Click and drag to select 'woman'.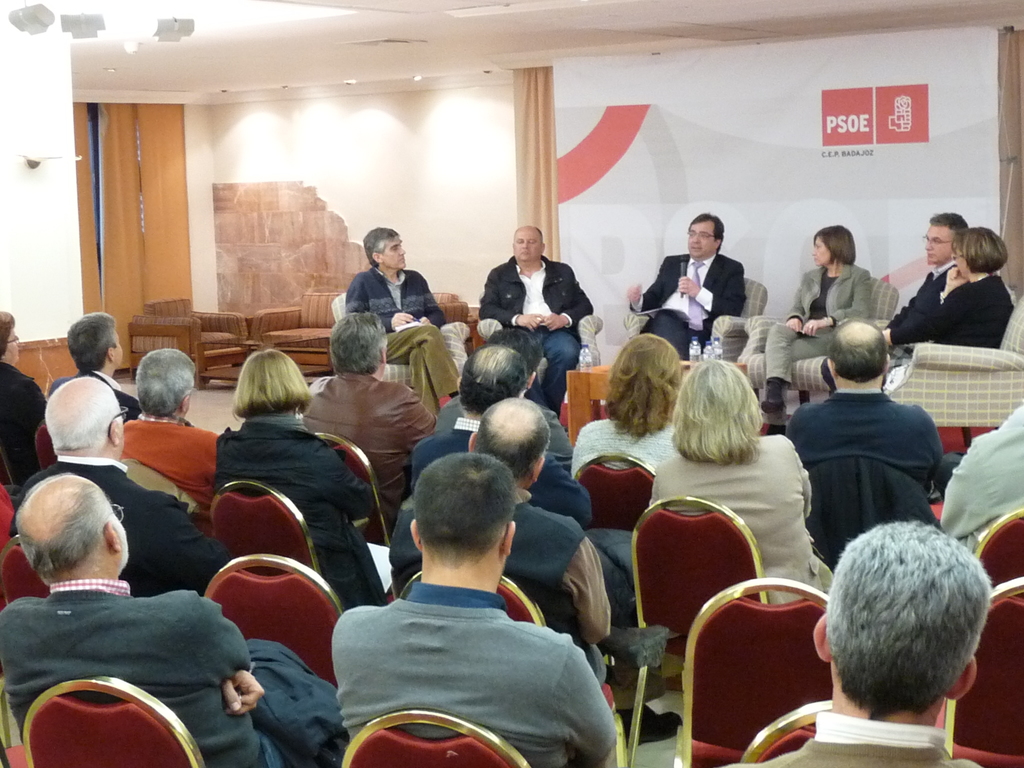
Selection: rect(750, 221, 872, 422).
